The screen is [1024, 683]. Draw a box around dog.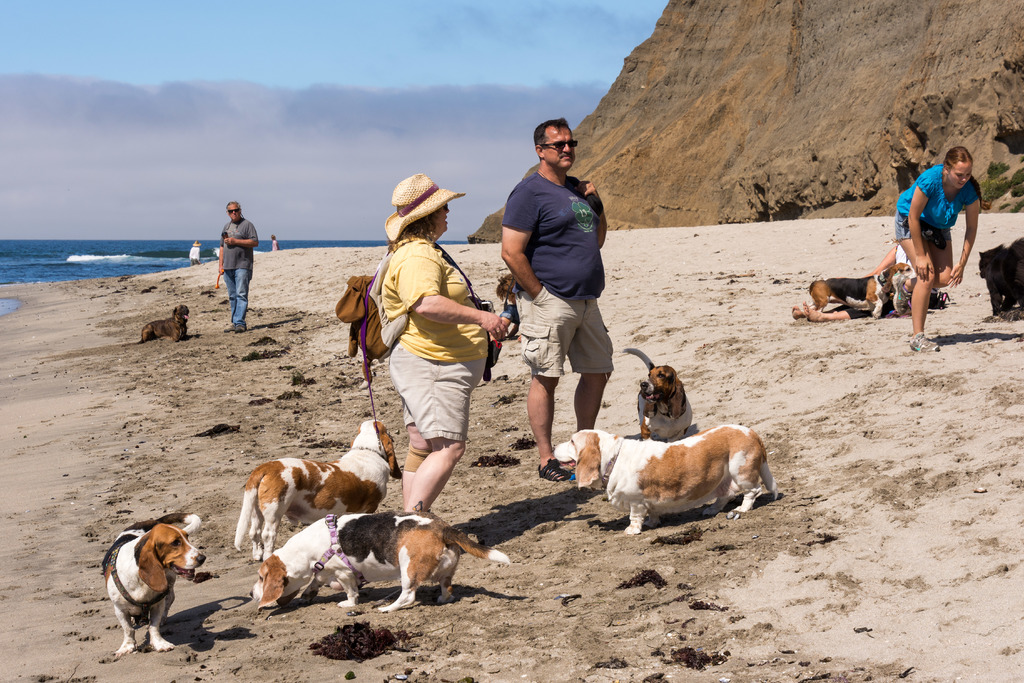
BBox(555, 429, 781, 539).
